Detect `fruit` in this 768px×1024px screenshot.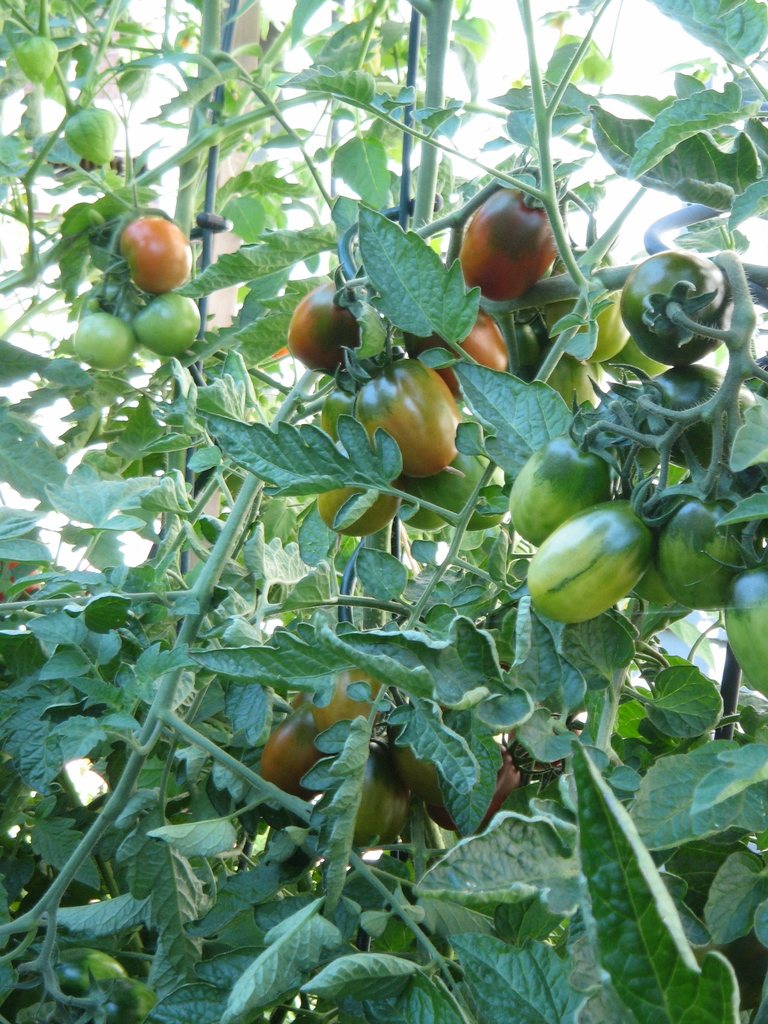
Detection: x1=458 y1=188 x2=559 y2=280.
